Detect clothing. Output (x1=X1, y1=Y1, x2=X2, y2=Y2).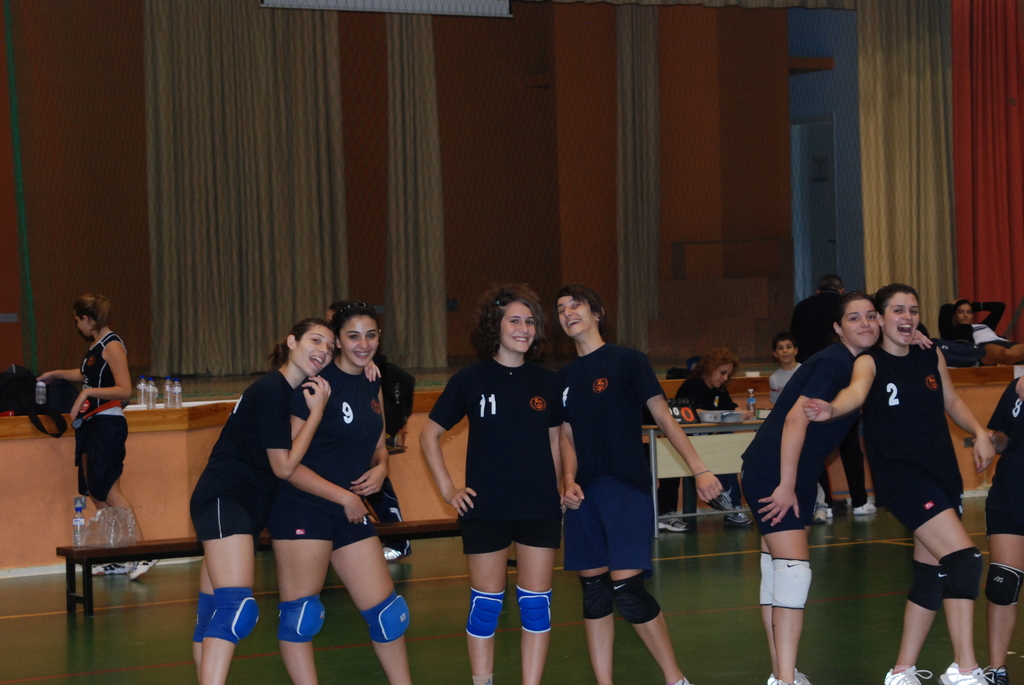
(x1=985, y1=381, x2=1023, y2=531).
